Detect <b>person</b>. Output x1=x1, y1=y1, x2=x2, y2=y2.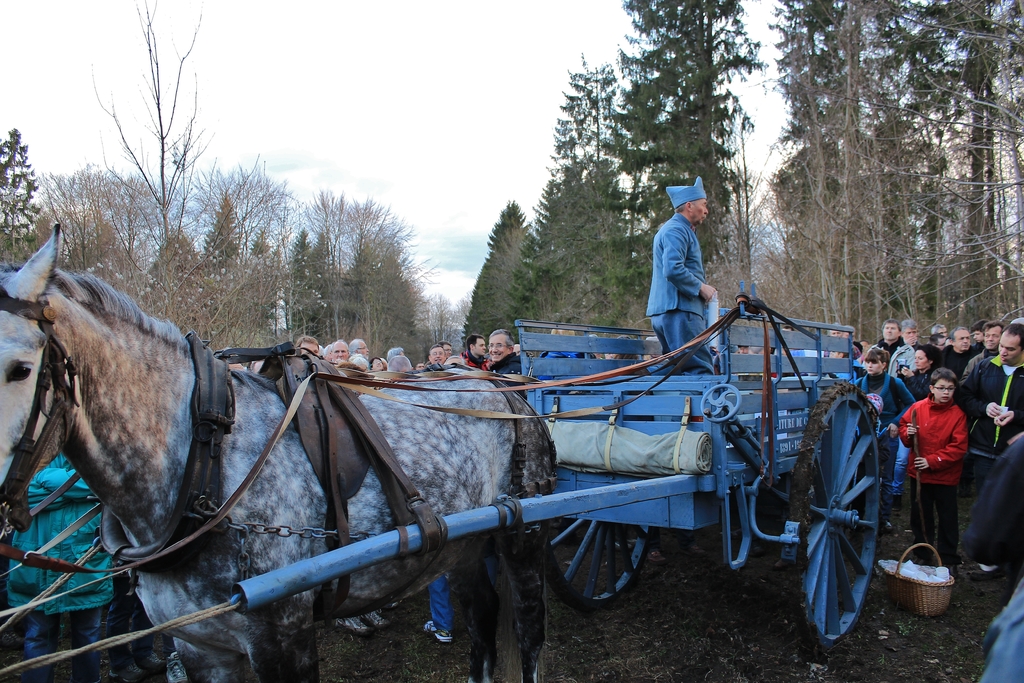
x1=298, y1=330, x2=320, y2=359.
